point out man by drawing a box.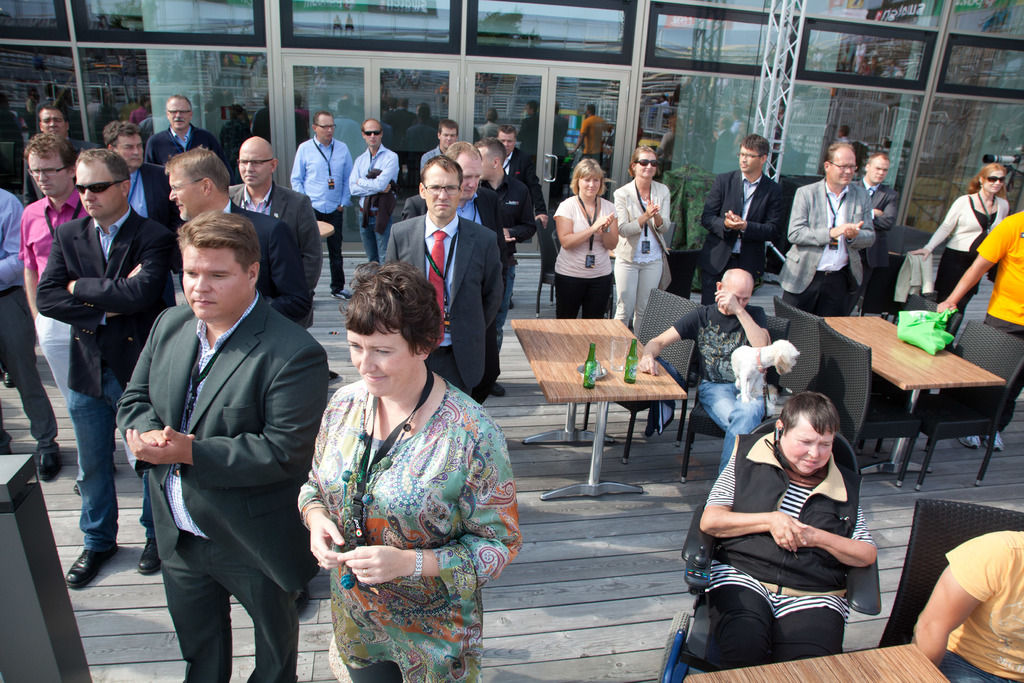
select_region(35, 152, 175, 591).
